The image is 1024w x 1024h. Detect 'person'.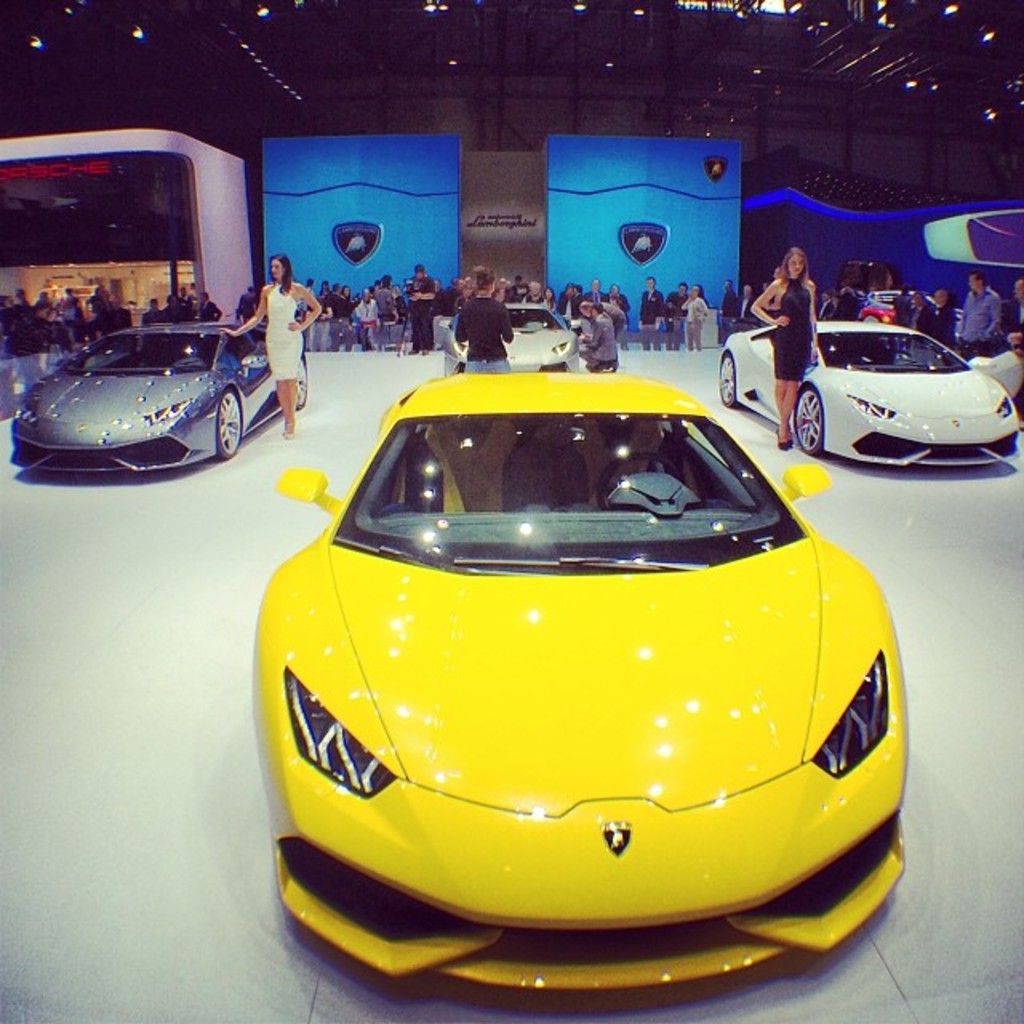
Detection: rect(162, 294, 186, 318).
